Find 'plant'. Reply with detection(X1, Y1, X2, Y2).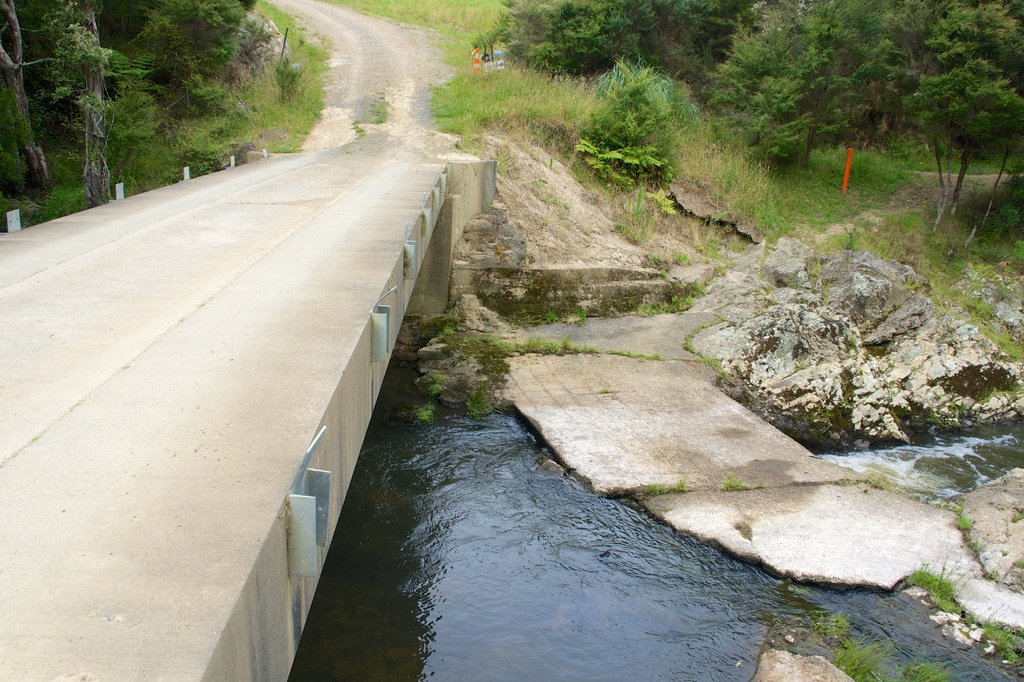
detection(459, 338, 470, 347).
